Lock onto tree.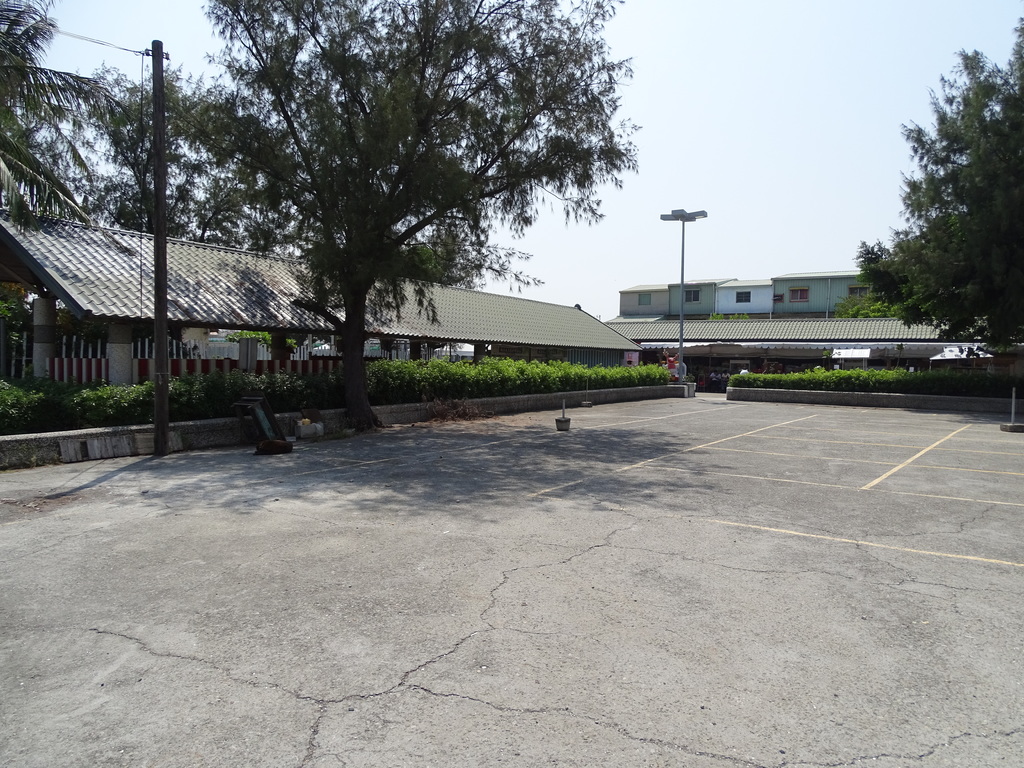
Locked: [left=708, top=310, right=750, bottom=321].
